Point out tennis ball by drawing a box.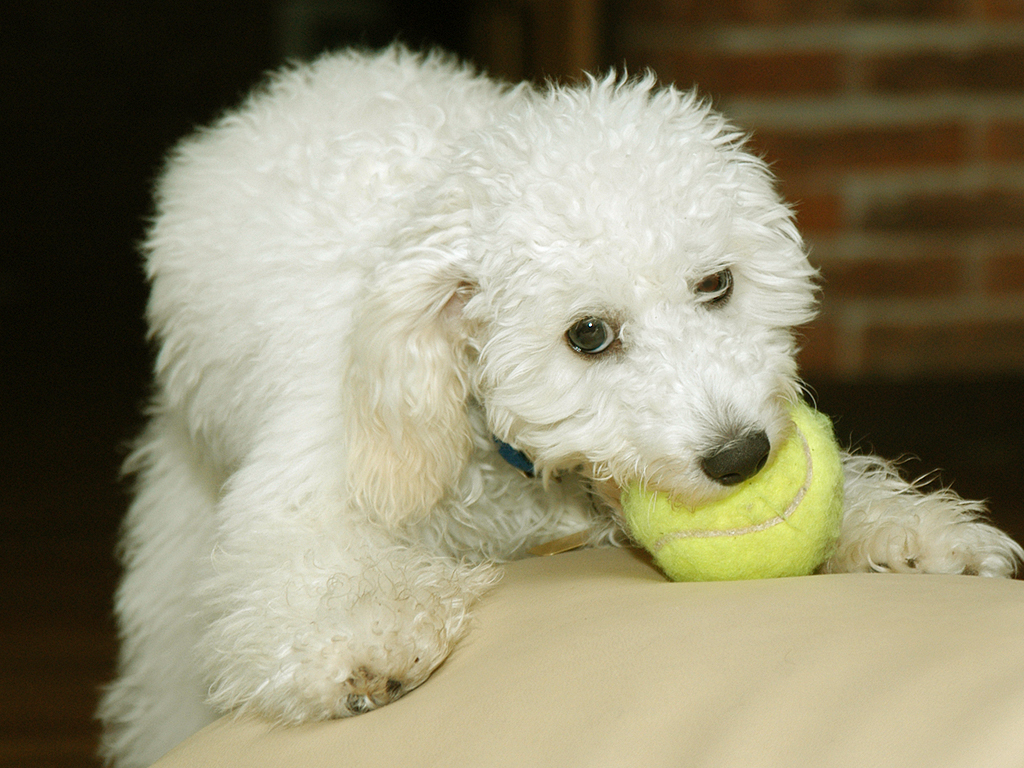
[624, 397, 841, 581].
